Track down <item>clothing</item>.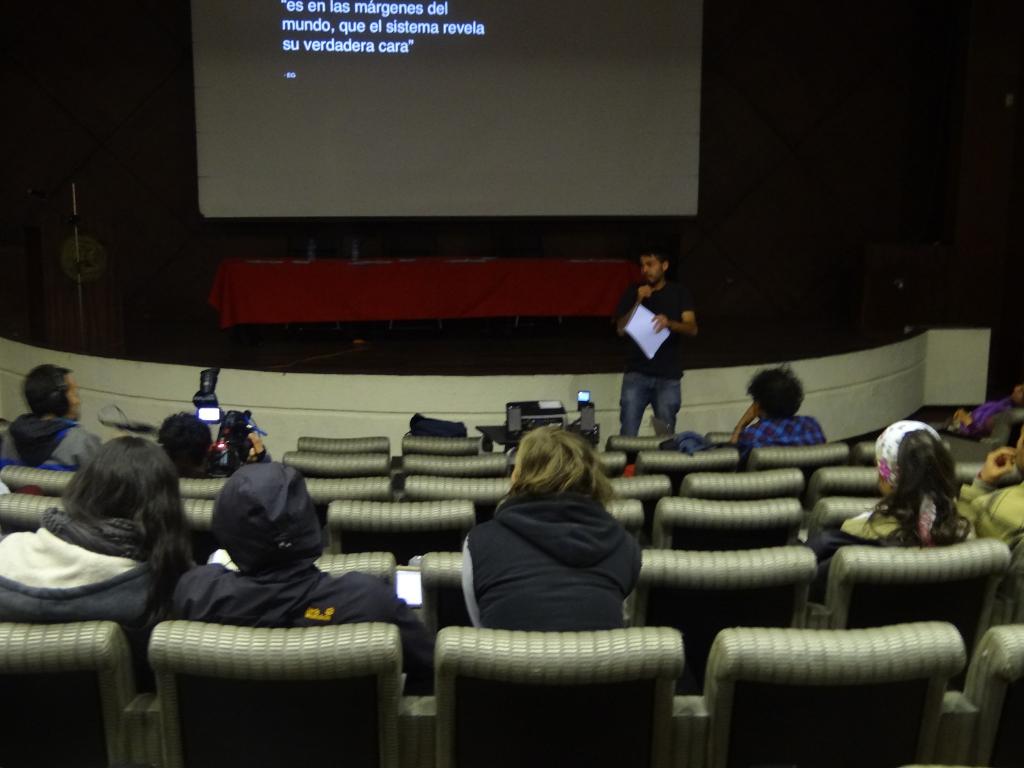
Tracked to Rect(172, 456, 444, 696).
